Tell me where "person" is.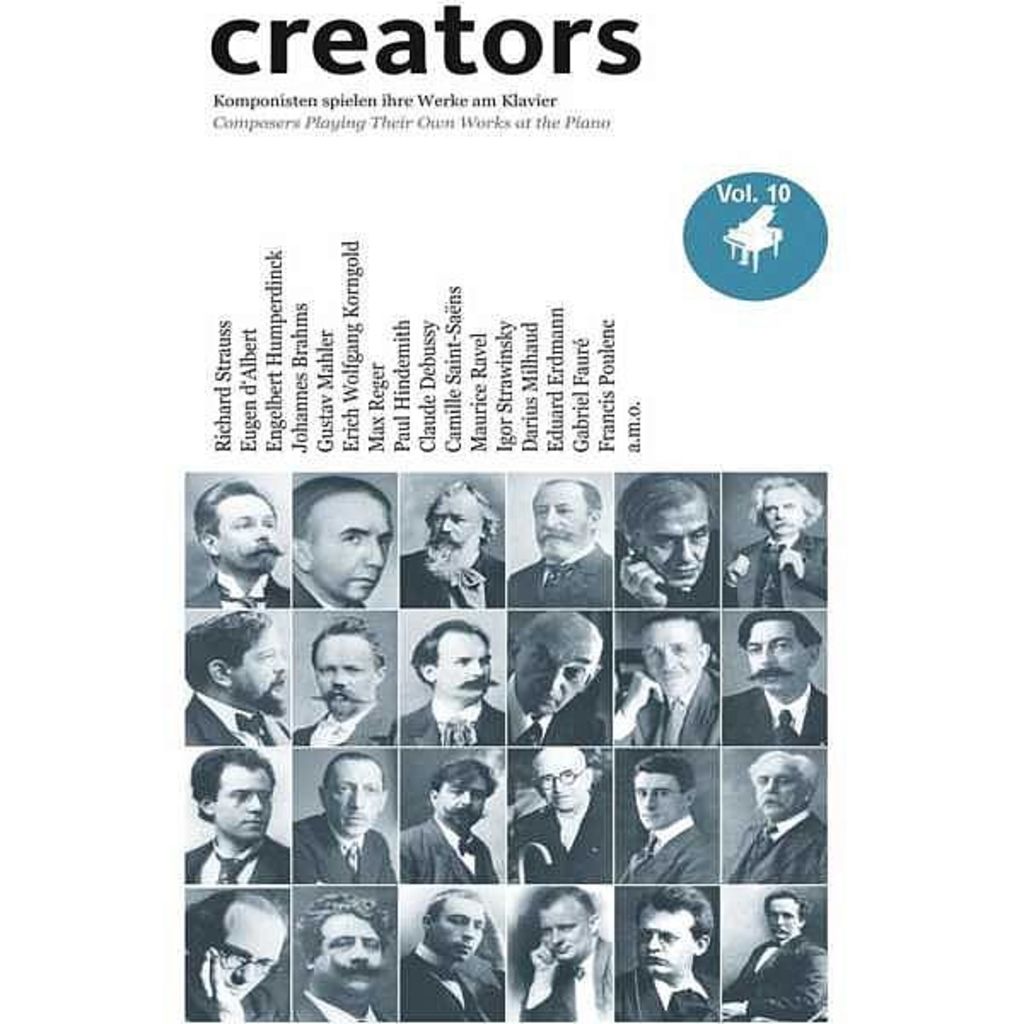
"person" is at detection(725, 751, 831, 886).
